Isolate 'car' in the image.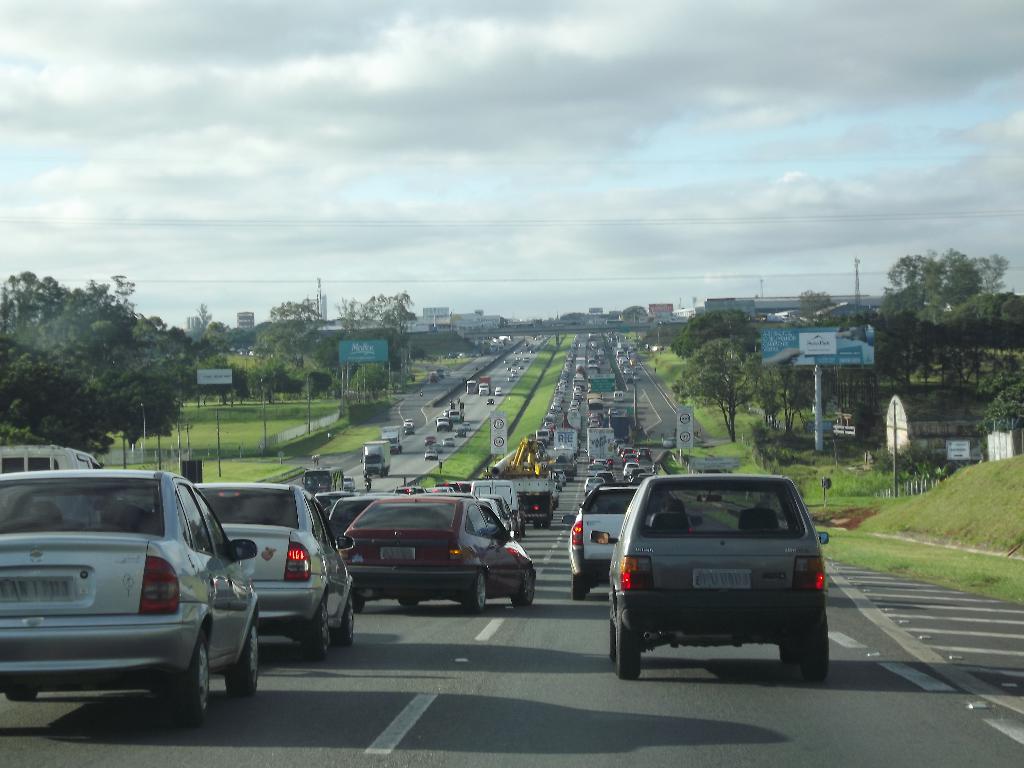
Isolated region: (599, 356, 604, 364).
